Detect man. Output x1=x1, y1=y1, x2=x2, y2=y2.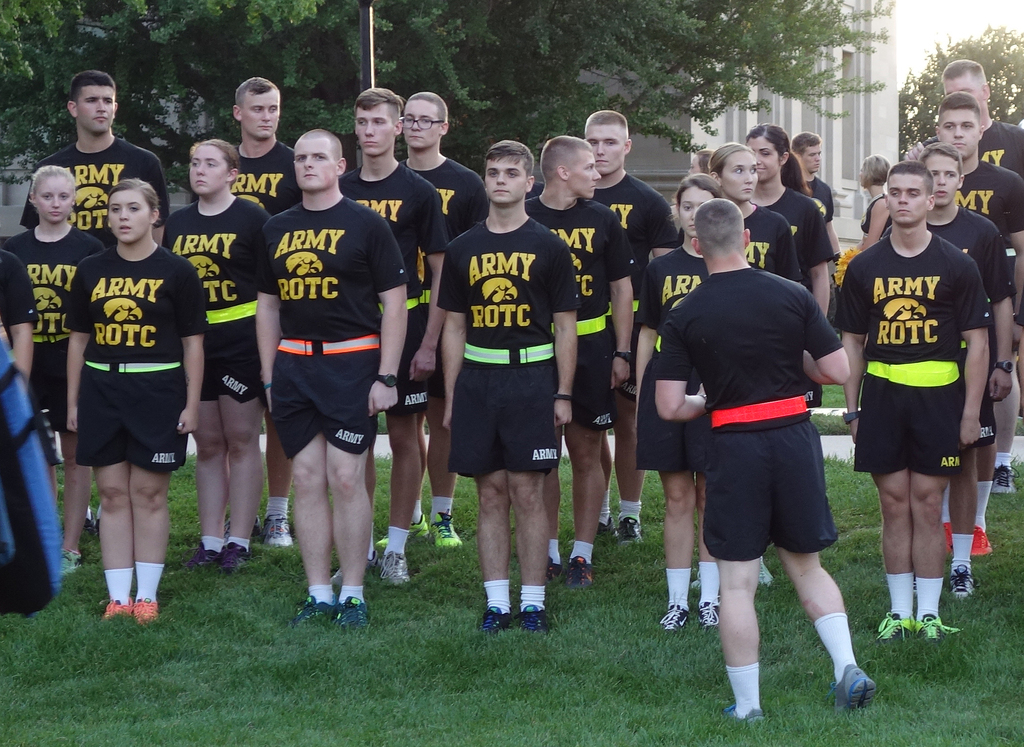
x1=395, y1=93, x2=488, y2=550.
